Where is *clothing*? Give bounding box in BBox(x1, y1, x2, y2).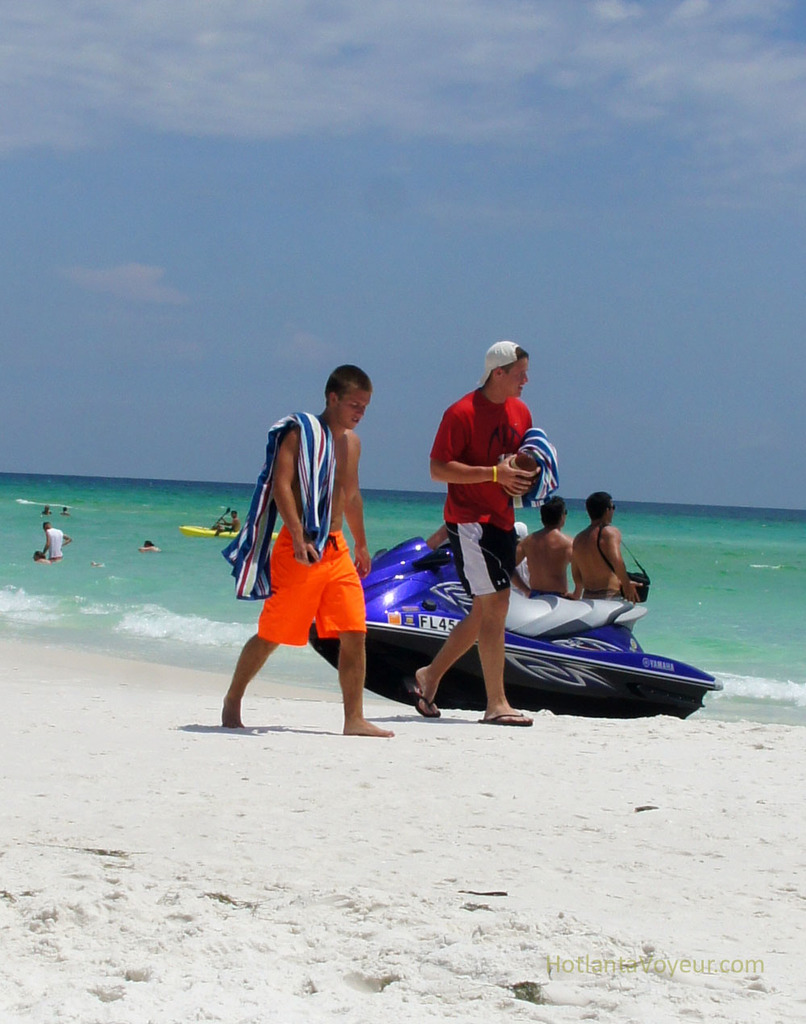
BBox(438, 382, 539, 601).
